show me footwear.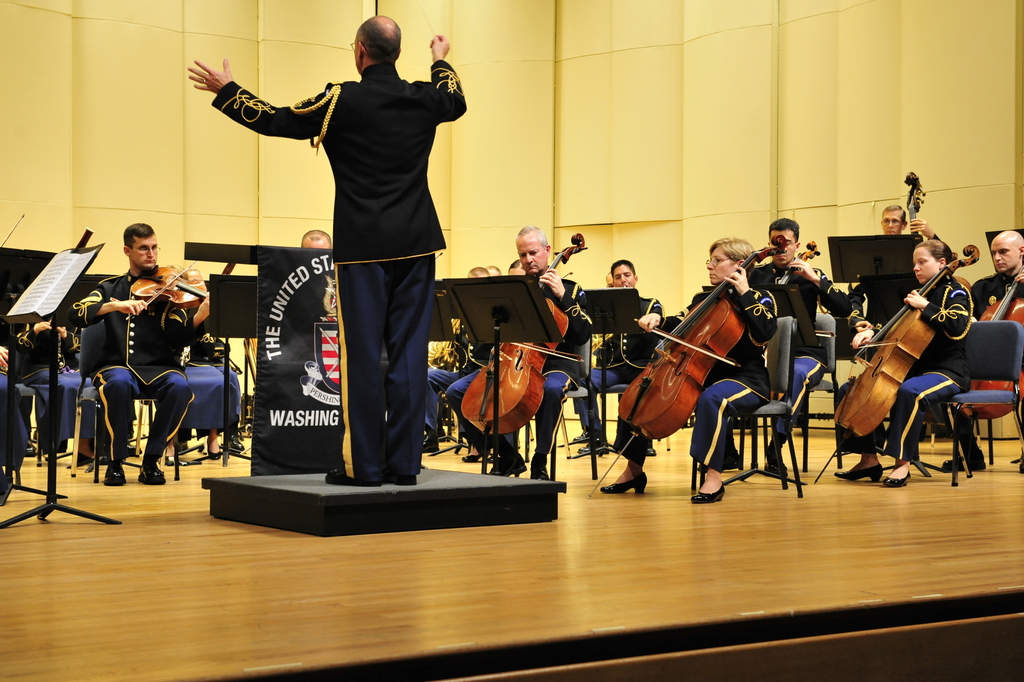
footwear is here: [202, 440, 226, 464].
